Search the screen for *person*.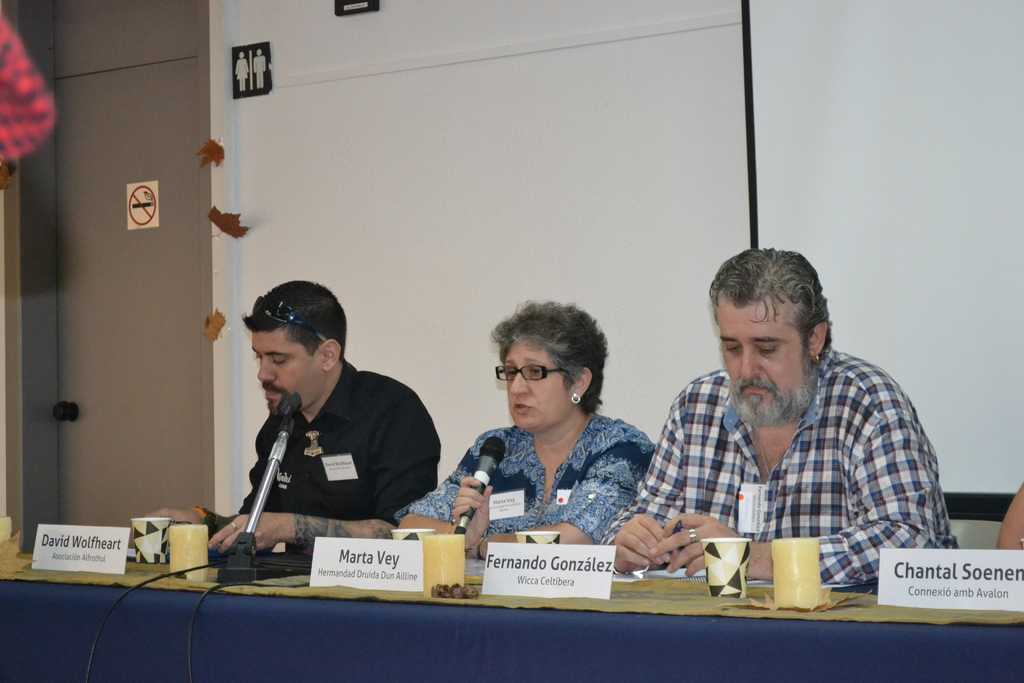
Found at (x1=574, y1=230, x2=956, y2=604).
